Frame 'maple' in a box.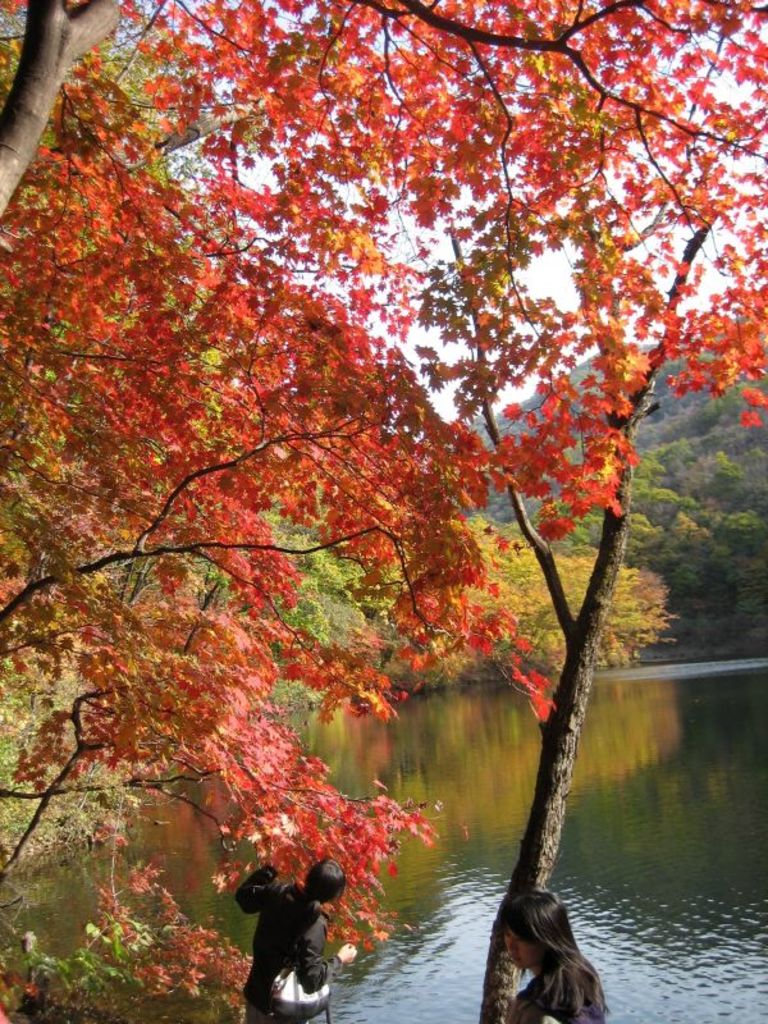
x1=0 y1=0 x2=767 y2=975.
